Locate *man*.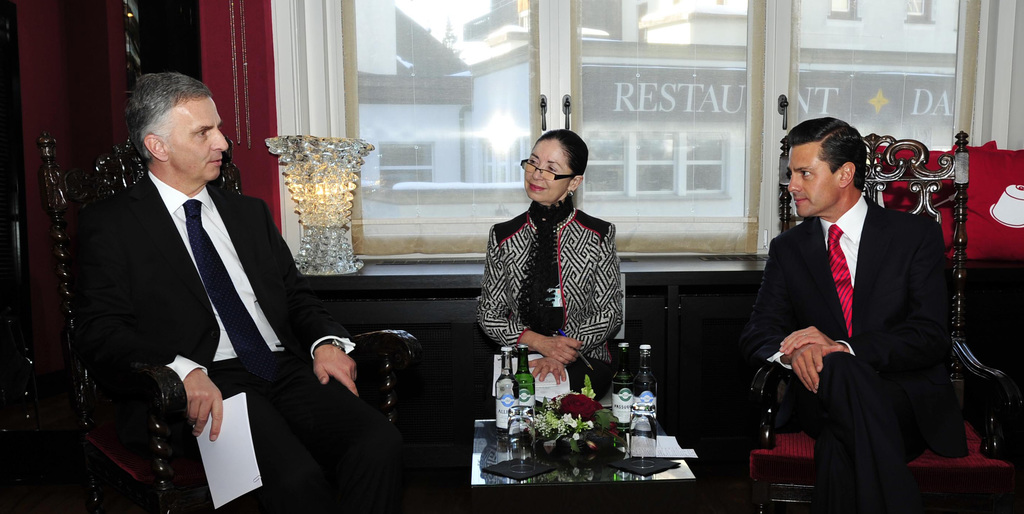
Bounding box: [x1=94, y1=69, x2=395, y2=513].
